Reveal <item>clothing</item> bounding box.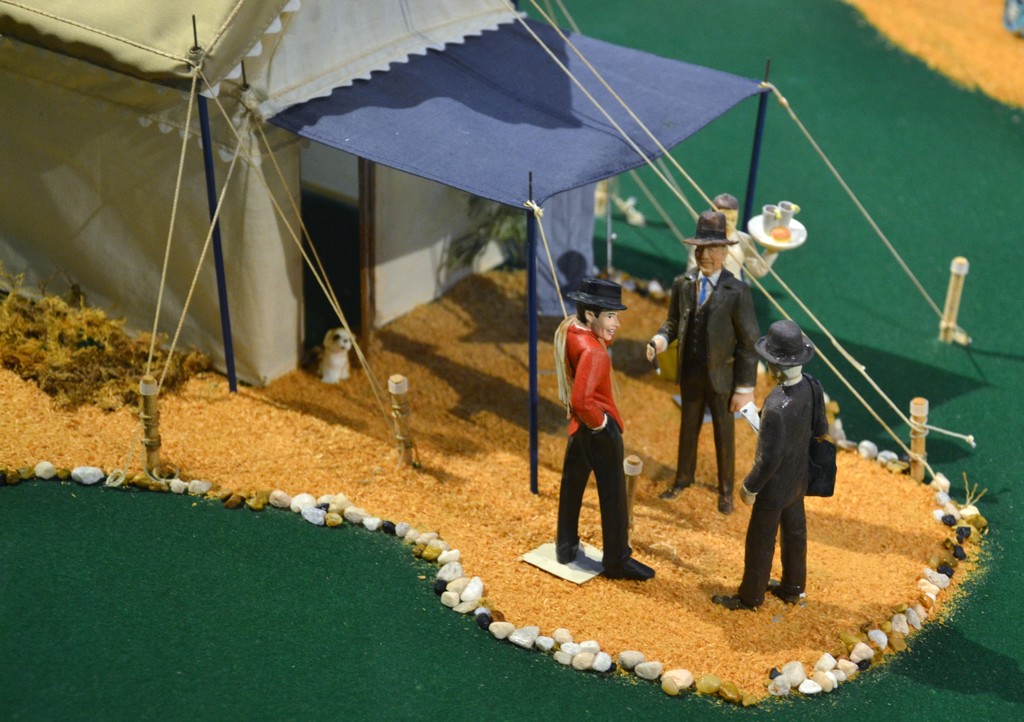
Revealed: box=[731, 370, 831, 611].
